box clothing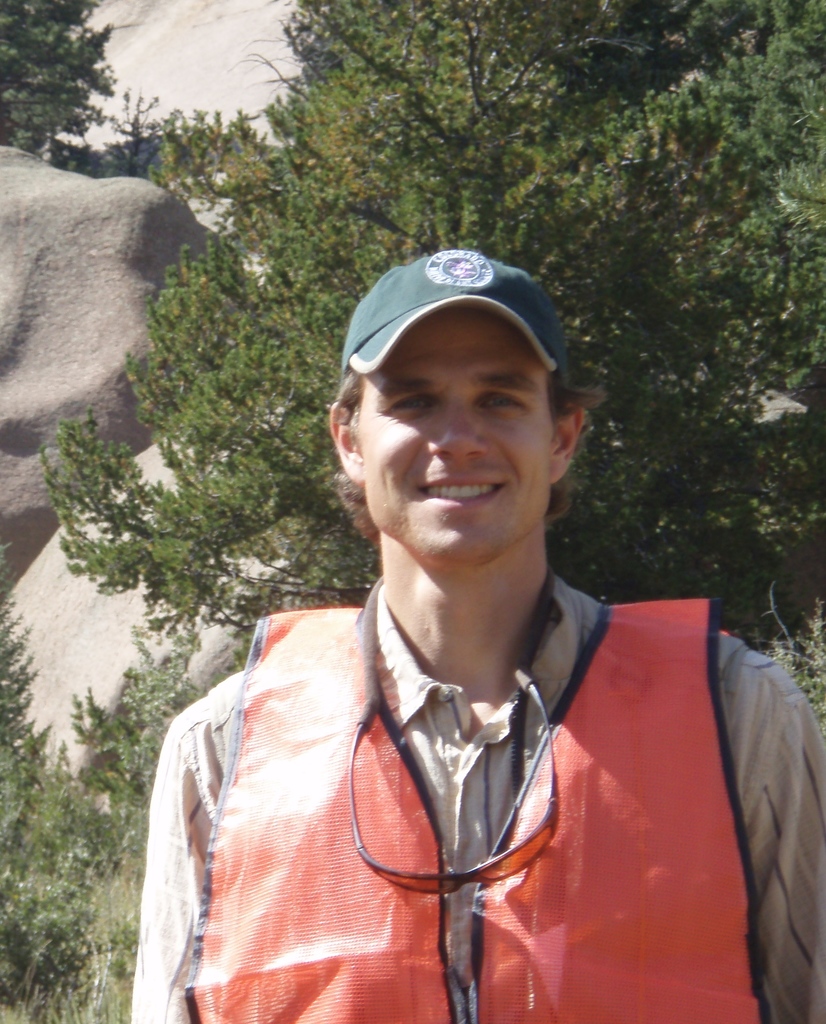
{"x1": 115, "y1": 563, "x2": 825, "y2": 1023}
